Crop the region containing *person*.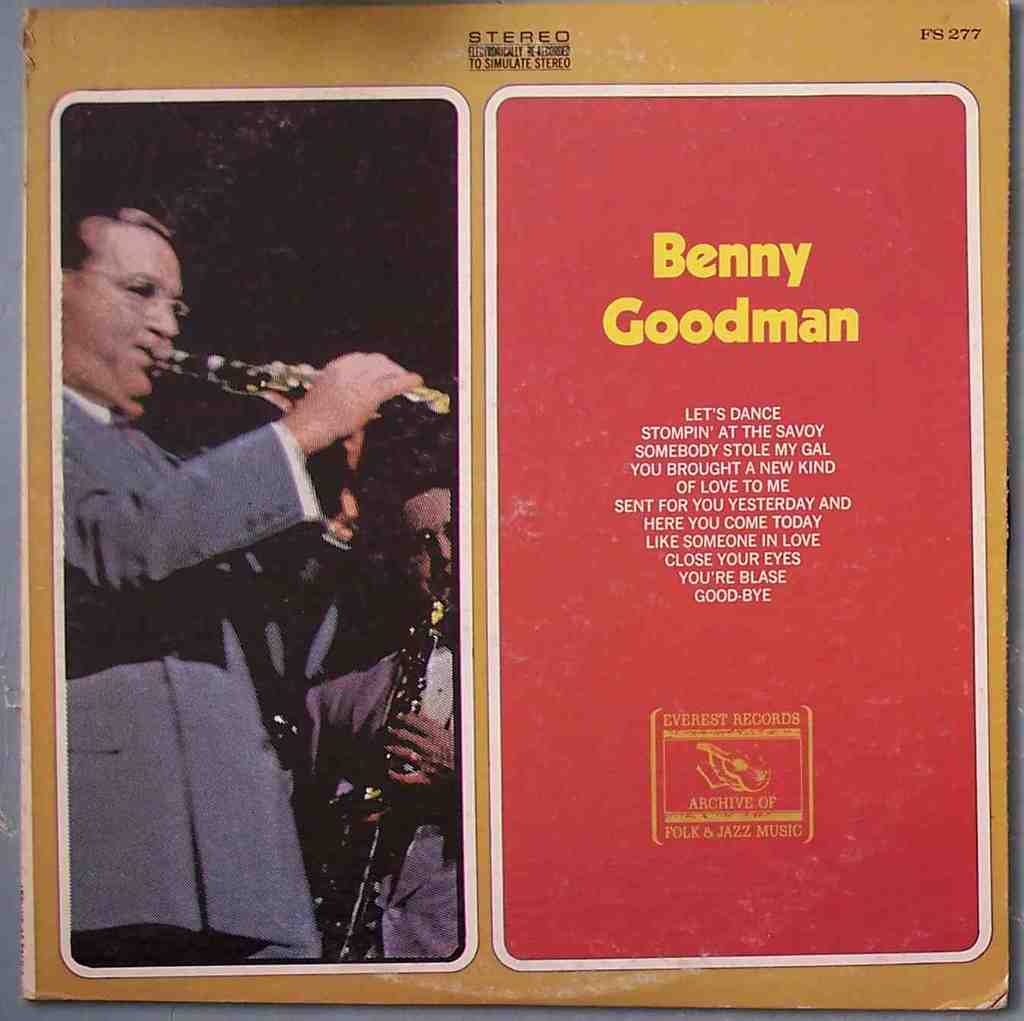
Crop region: 60,201,455,964.
